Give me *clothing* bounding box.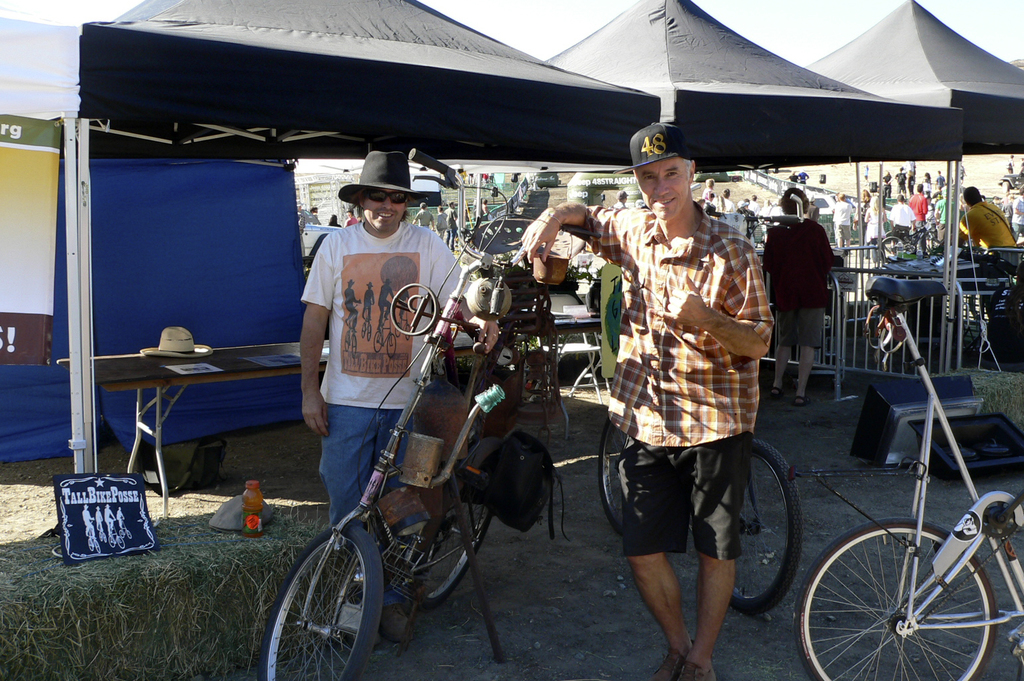
298 220 467 605.
